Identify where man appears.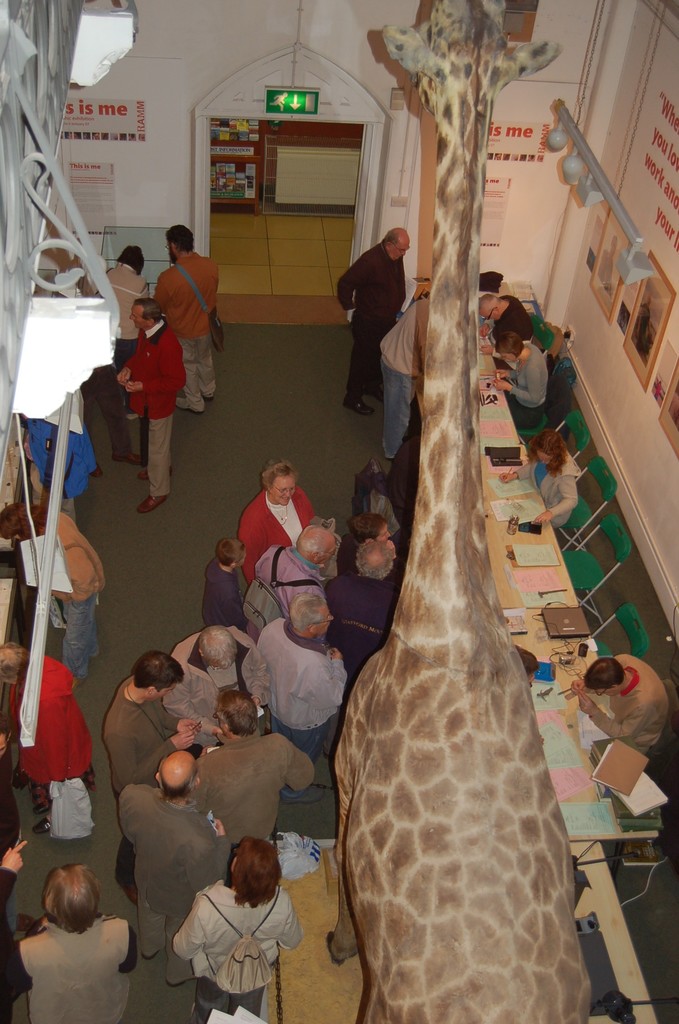
Appears at [384, 292, 432, 455].
